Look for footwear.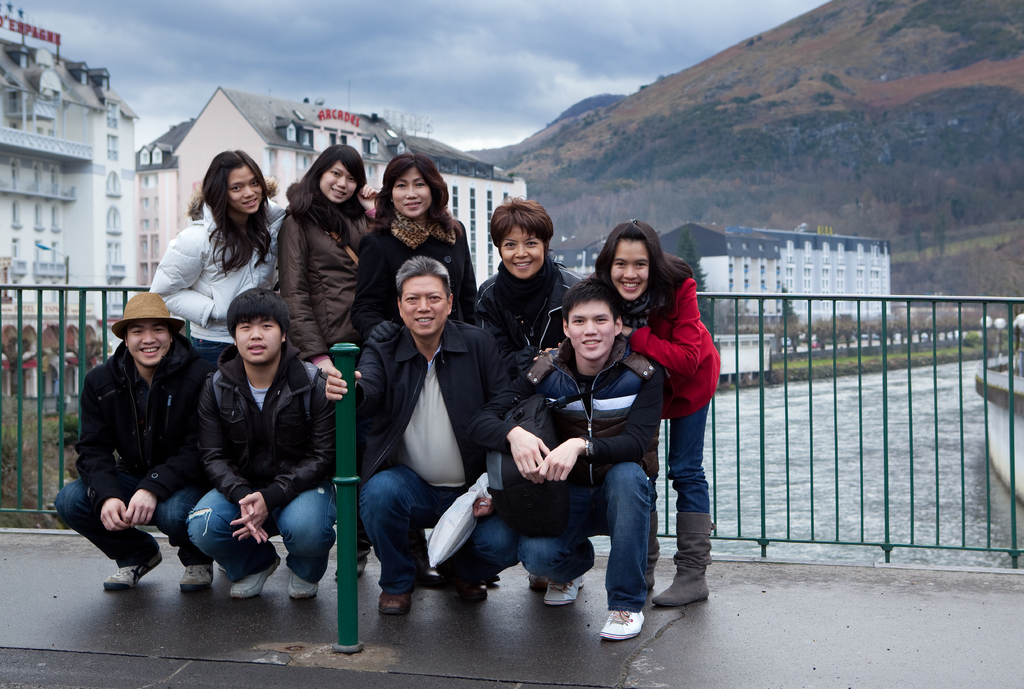
Found: locate(291, 572, 320, 601).
